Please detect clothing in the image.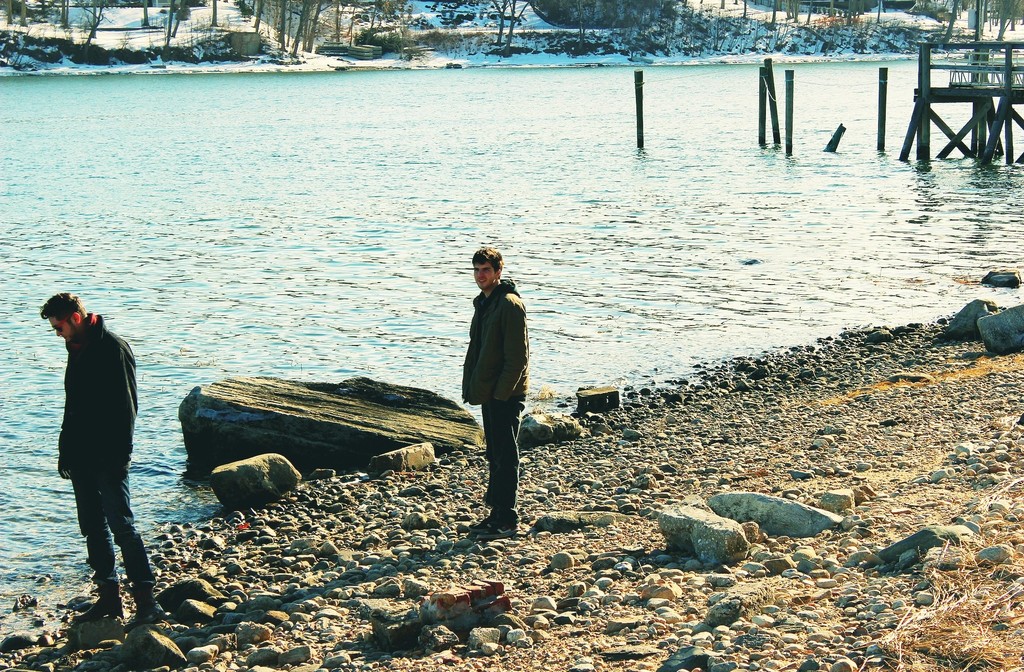
{"x1": 457, "y1": 247, "x2": 536, "y2": 497}.
